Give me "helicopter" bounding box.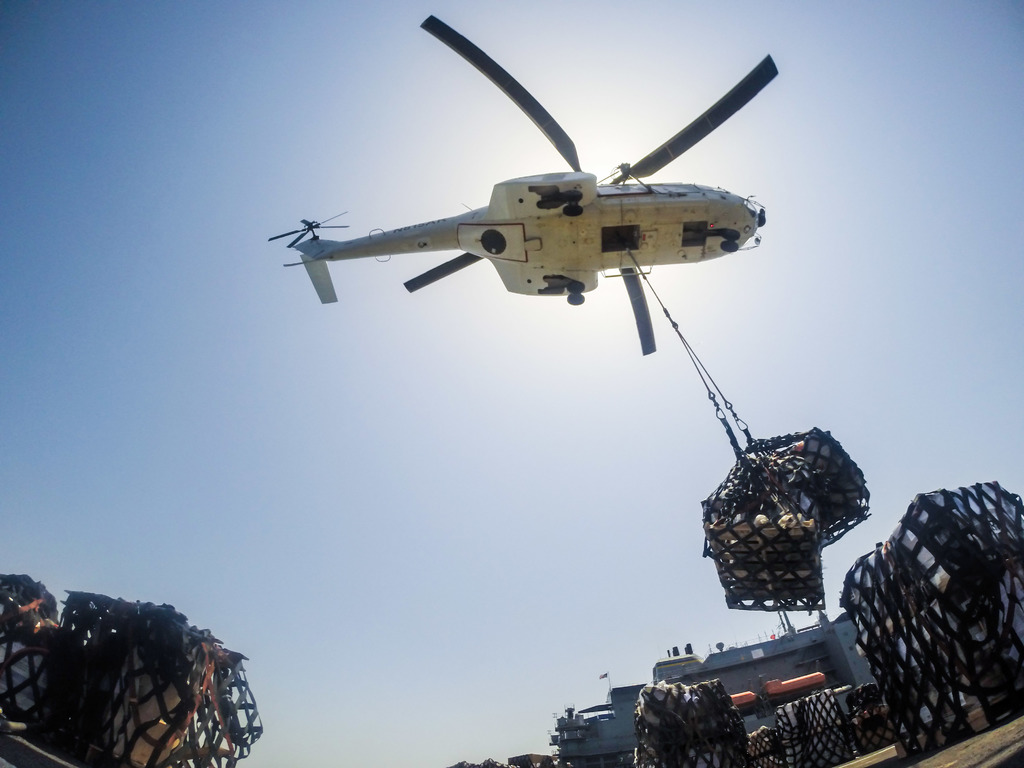
bbox(248, 27, 817, 360).
